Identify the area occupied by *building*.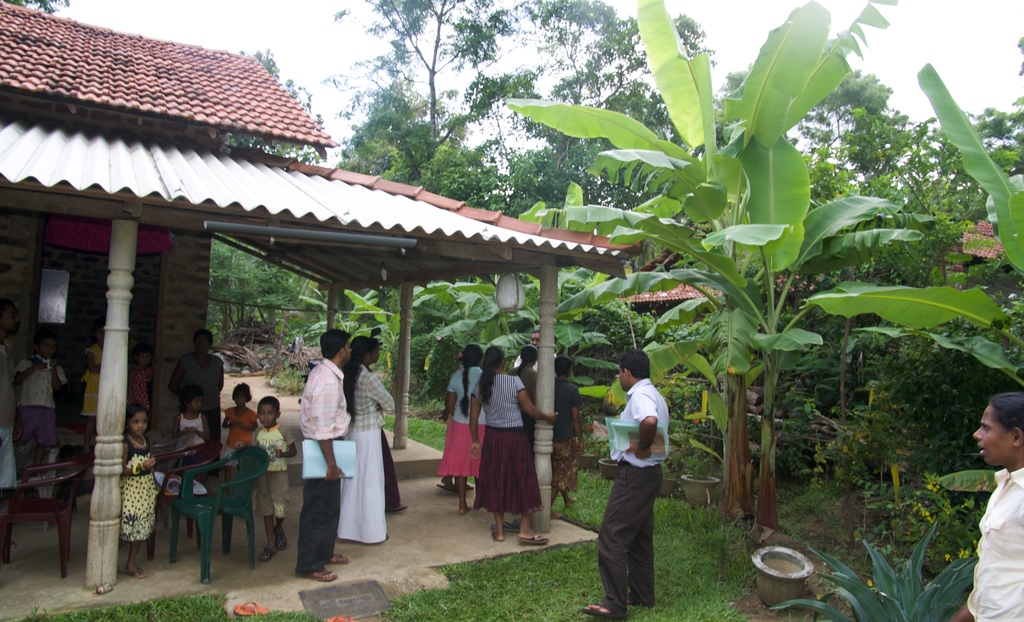
Area: (x1=0, y1=1, x2=645, y2=600).
